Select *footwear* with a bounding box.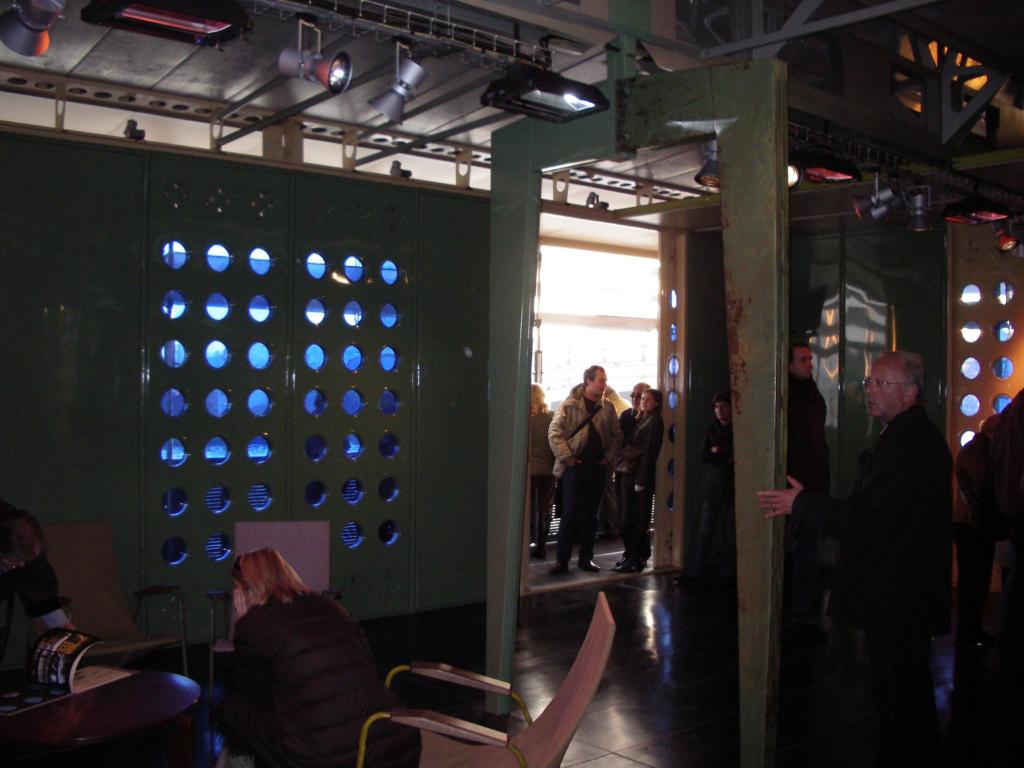
x1=524, y1=514, x2=548, y2=564.
